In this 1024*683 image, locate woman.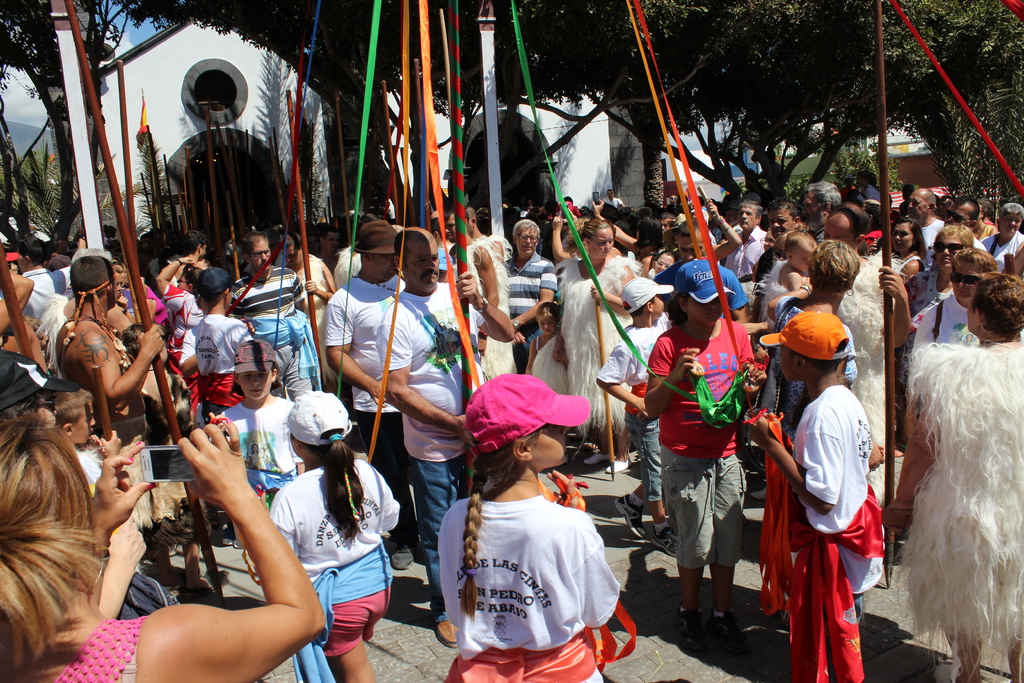
Bounding box: 897, 220, 975, 388.
